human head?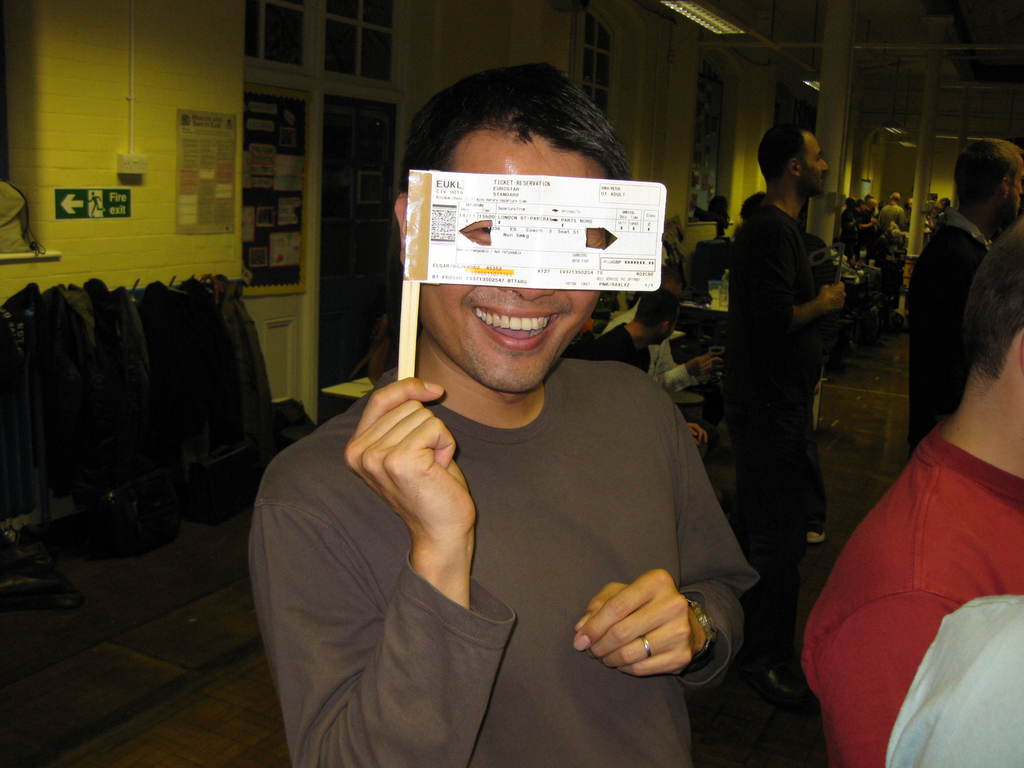
(x1=928, y1=192, x2=940, y2=209)
